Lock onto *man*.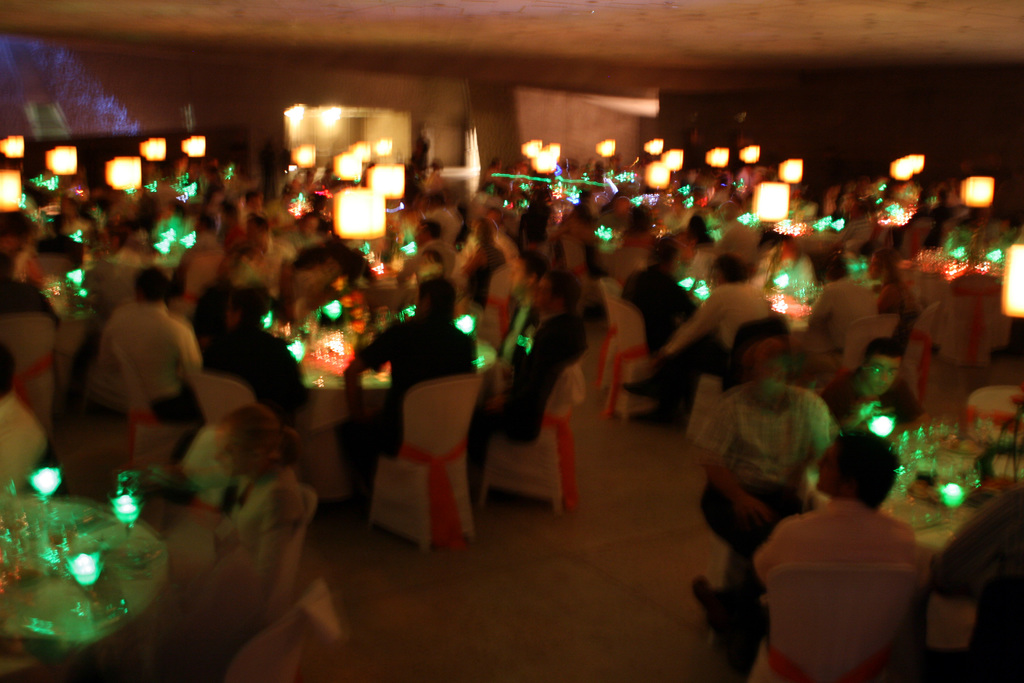
Locked: <region>820, 336, 927, 432</region>.
